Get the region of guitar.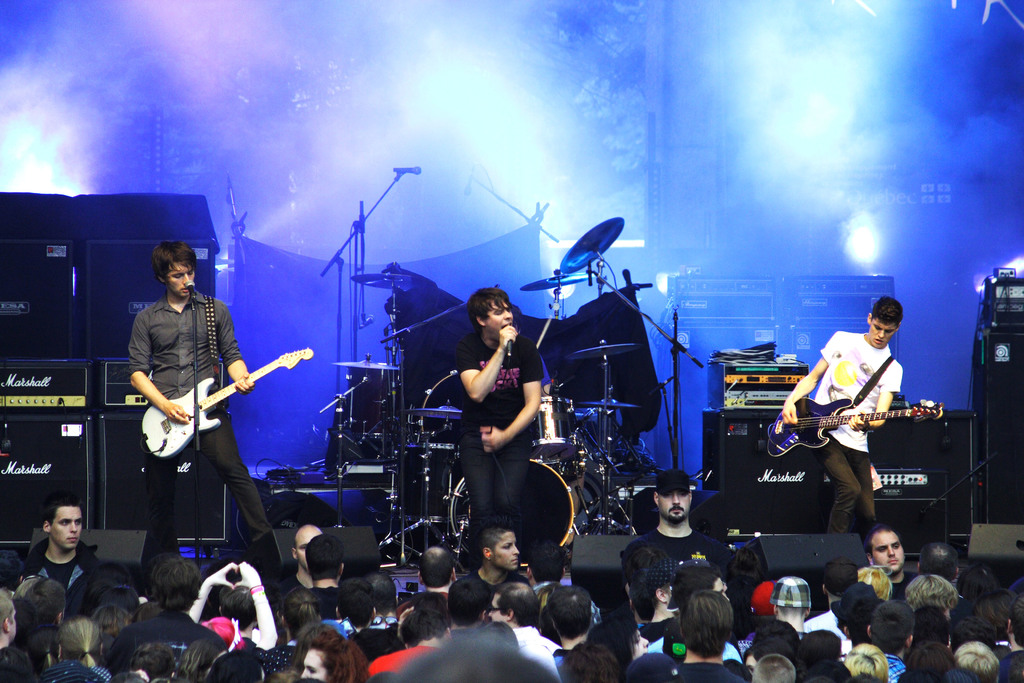
detection(767, 396, 954, 465).
